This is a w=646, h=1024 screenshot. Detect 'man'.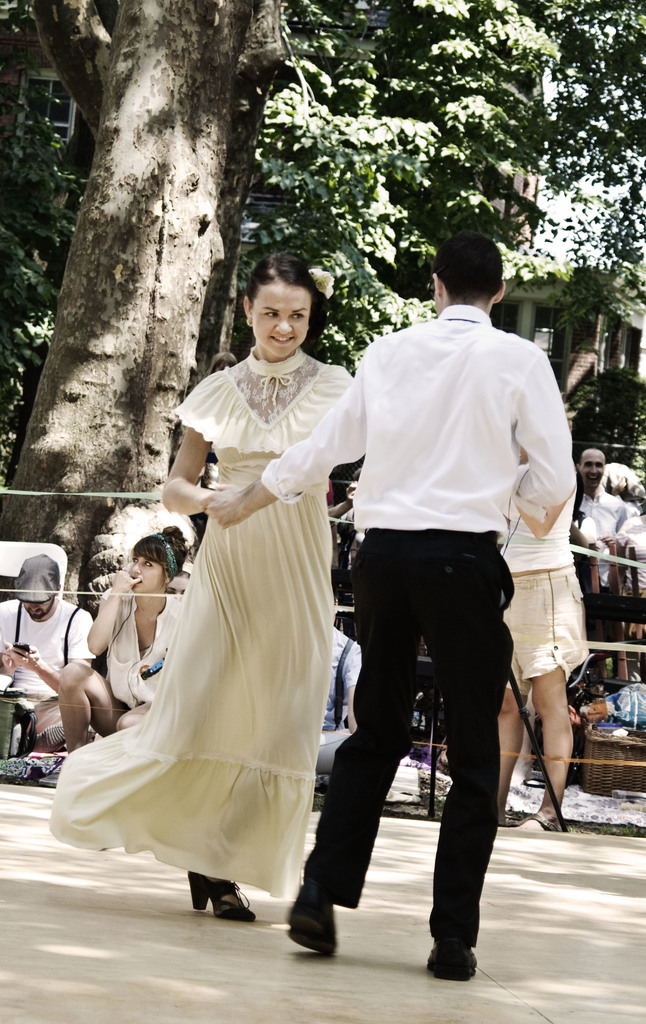
<bbox>198, 258, 500, 911</bbox>.
